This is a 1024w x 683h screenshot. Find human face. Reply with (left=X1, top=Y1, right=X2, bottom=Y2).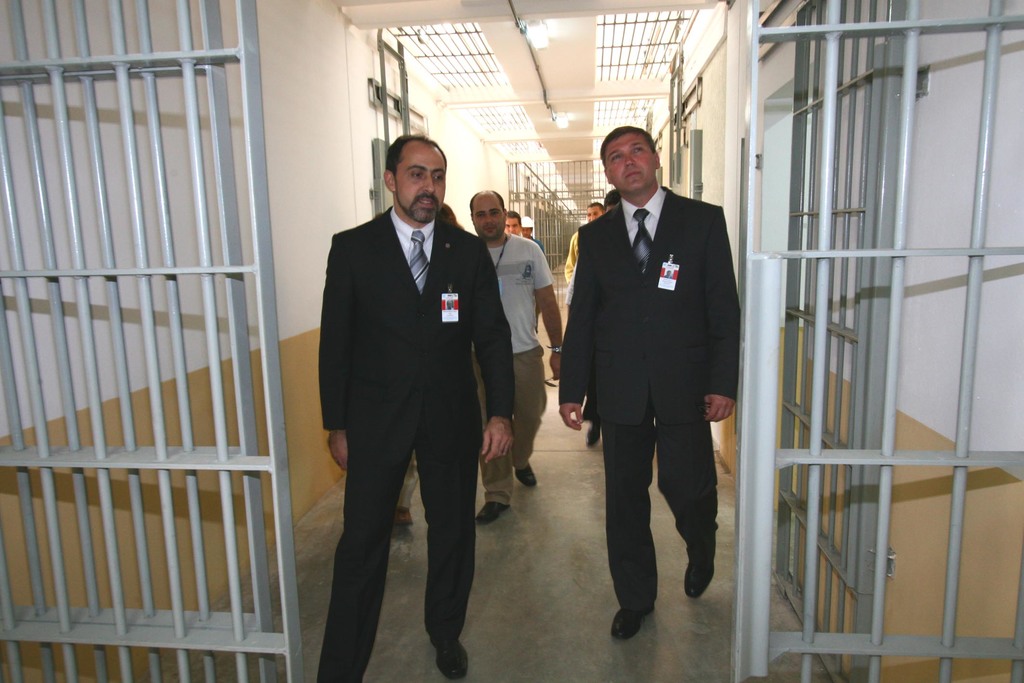
(left=522, top=227, right=535, bottom=236).
